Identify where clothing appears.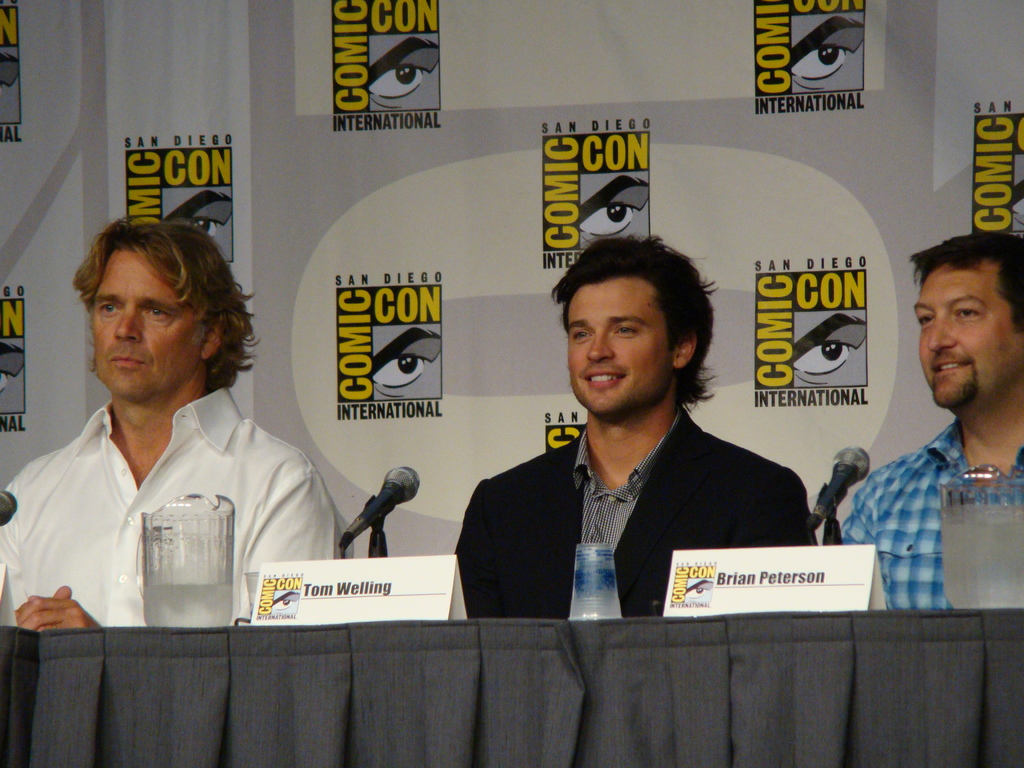
Appears at [left=833, top=408, right=1023, bottom=613].
